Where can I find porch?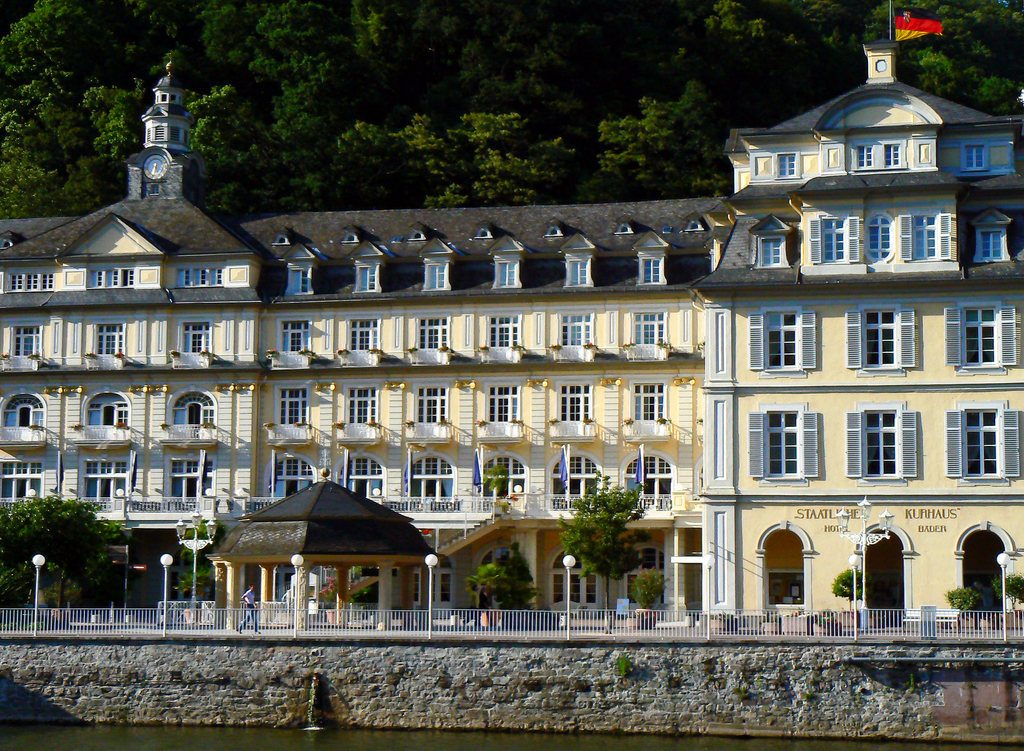
You can find it at select_region(0, 519, 1023, 704).
